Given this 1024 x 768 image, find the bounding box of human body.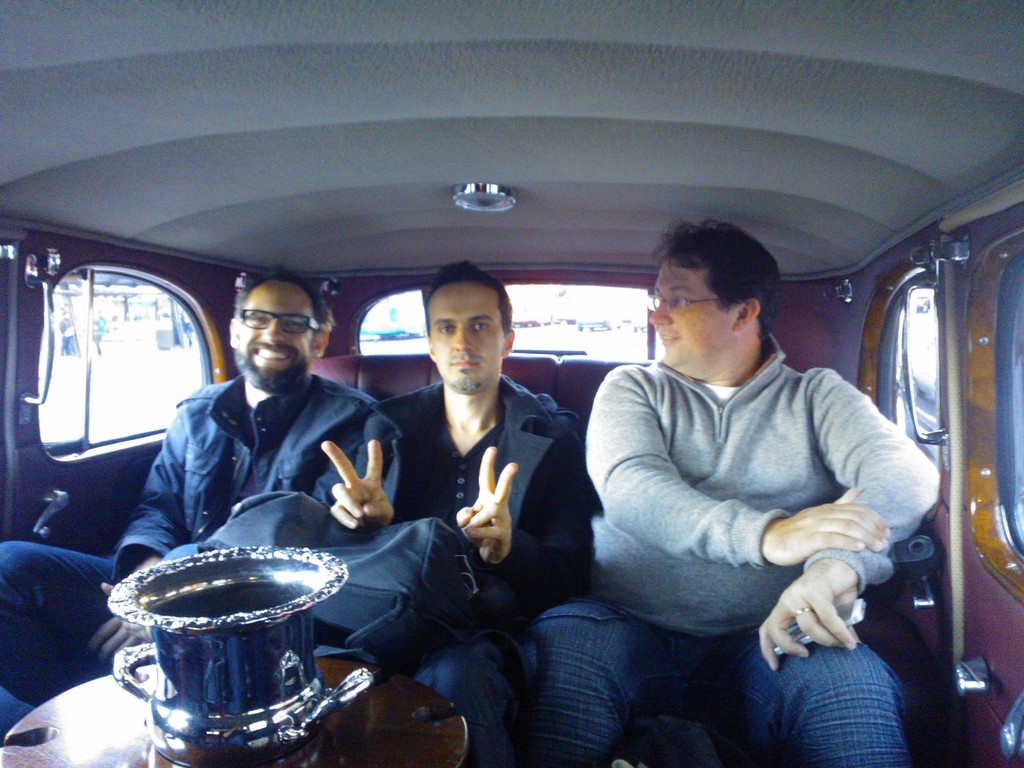
<region>0, 262, 379, 742</region>.
